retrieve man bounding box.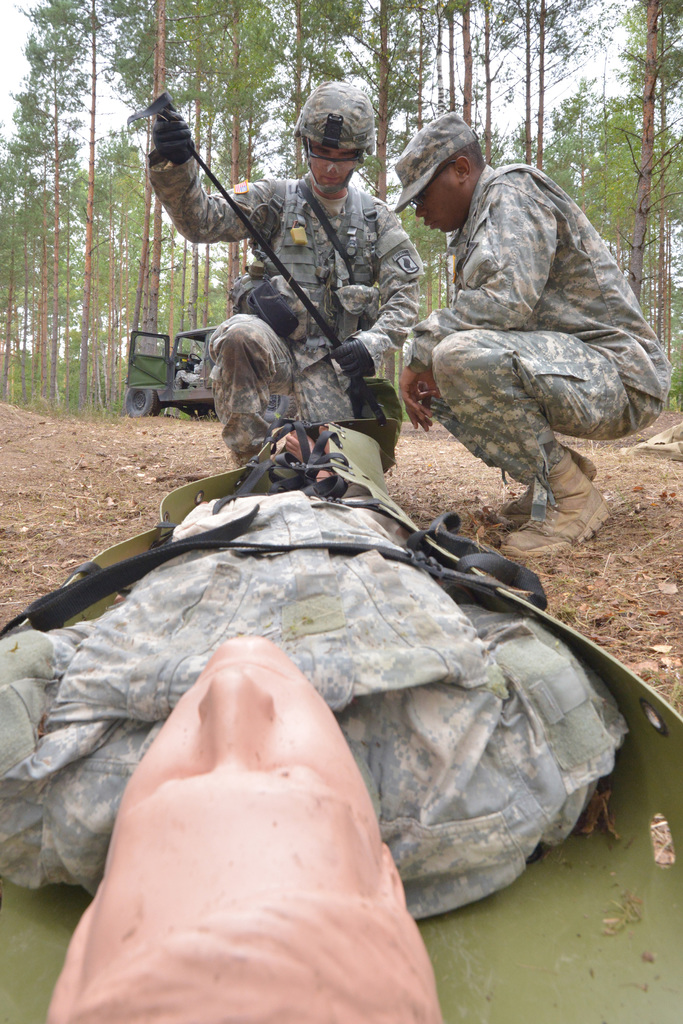
Bounding box: BBox(0, 428, 636, 1023).
